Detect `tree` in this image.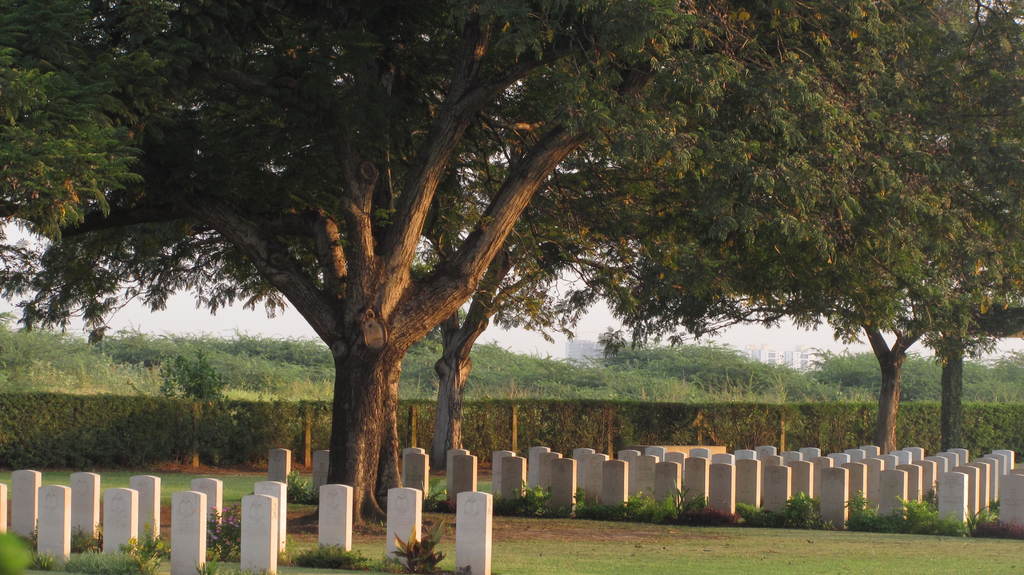
Detection: left=221, top=1, right=1004, bottom=498.
